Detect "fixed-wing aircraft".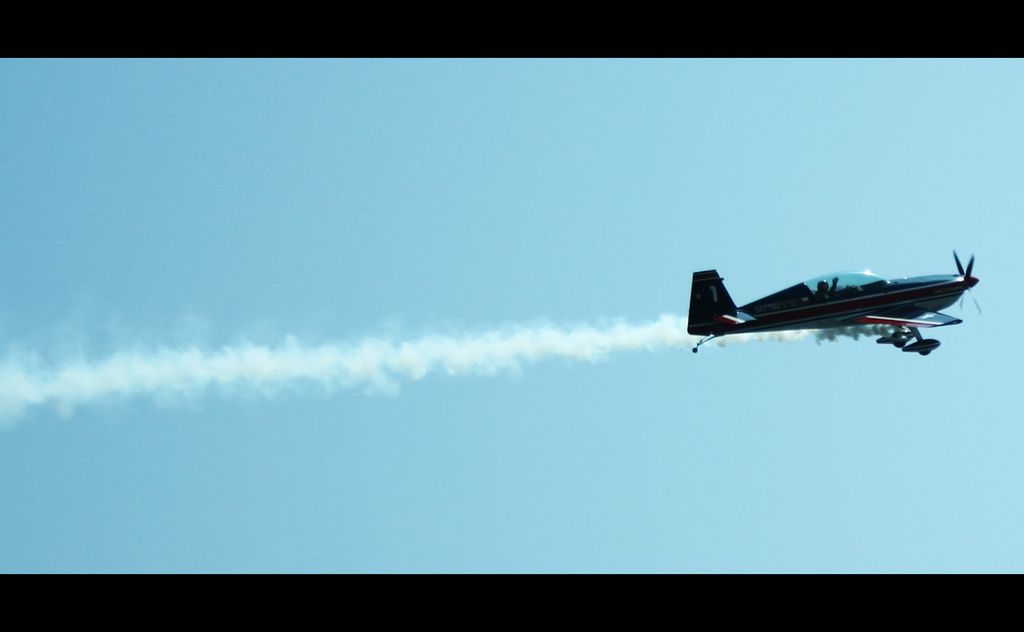
Detected at 681 240 983 353.
